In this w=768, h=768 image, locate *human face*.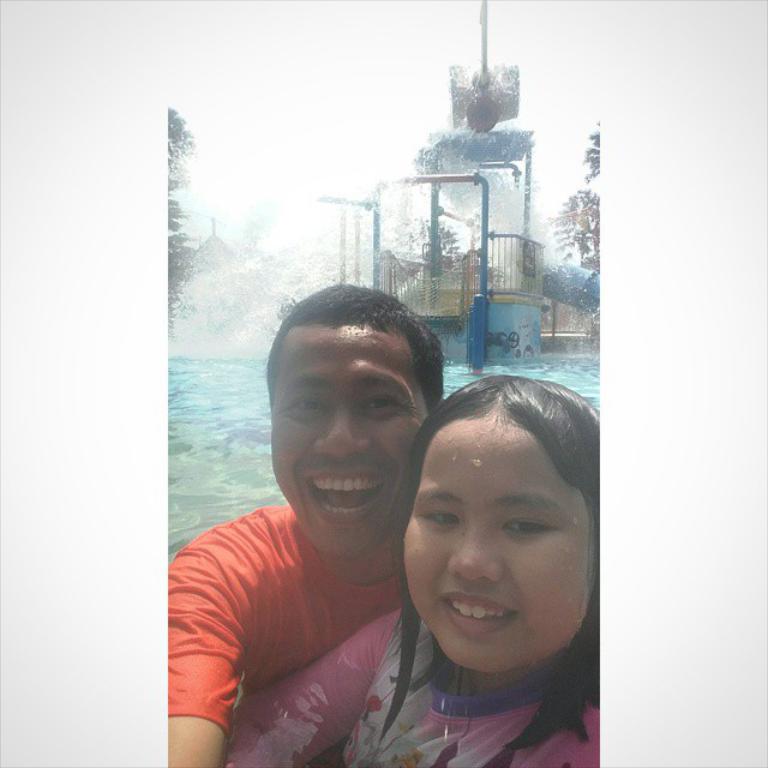
Bounding box: (left=272, top=323, right=427, bottom=559).
